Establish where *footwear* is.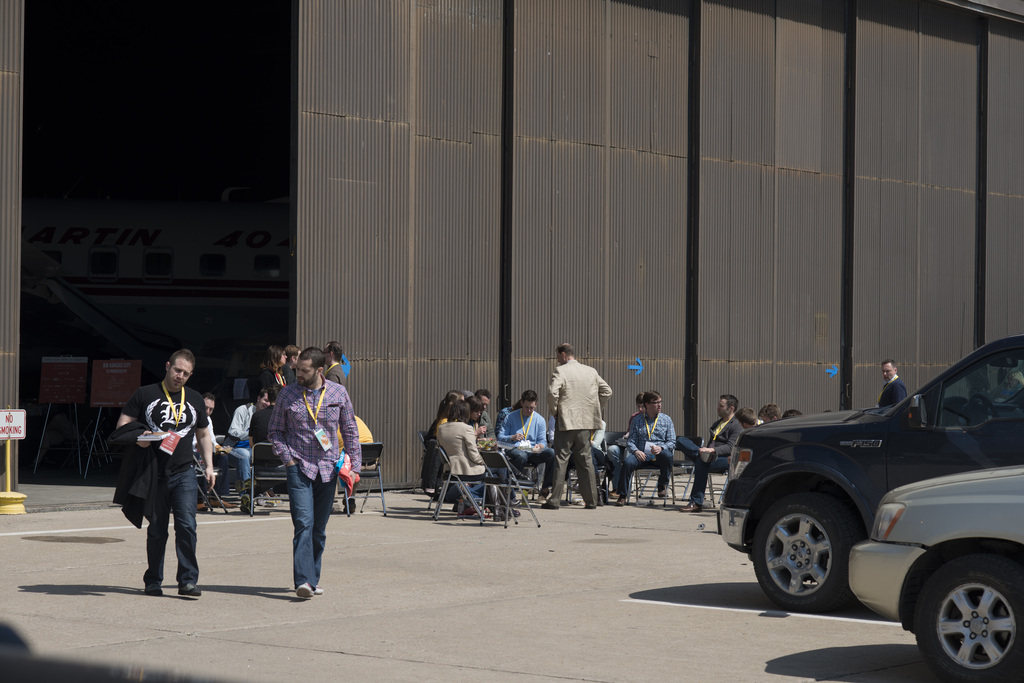
Established at 681:502:701:512.
